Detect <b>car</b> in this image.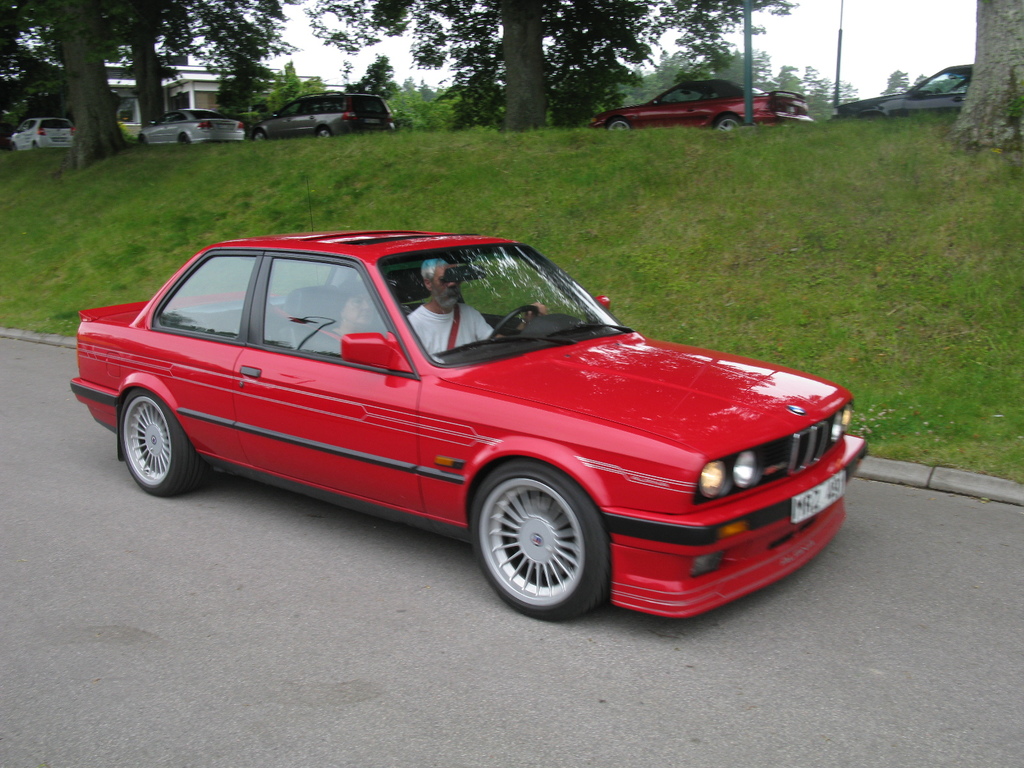
Detection: {"x1": 136, "y1": 108, "x2": 248, "y2": 145}.
